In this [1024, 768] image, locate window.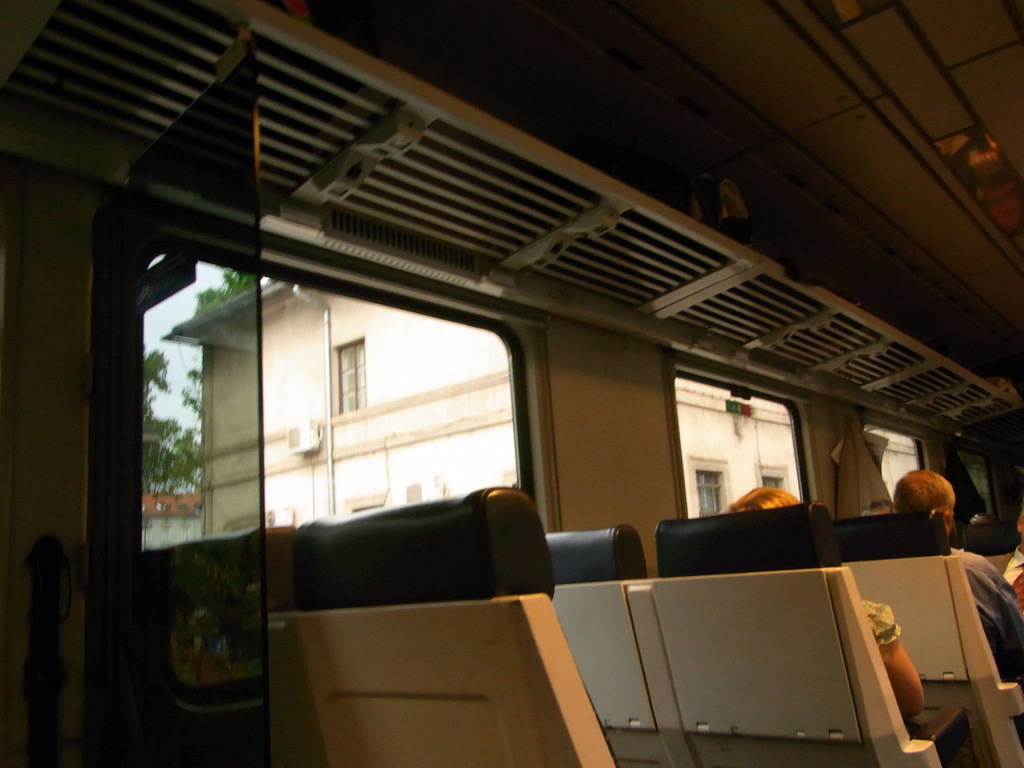
Bounding box: 147/241/542/549.
